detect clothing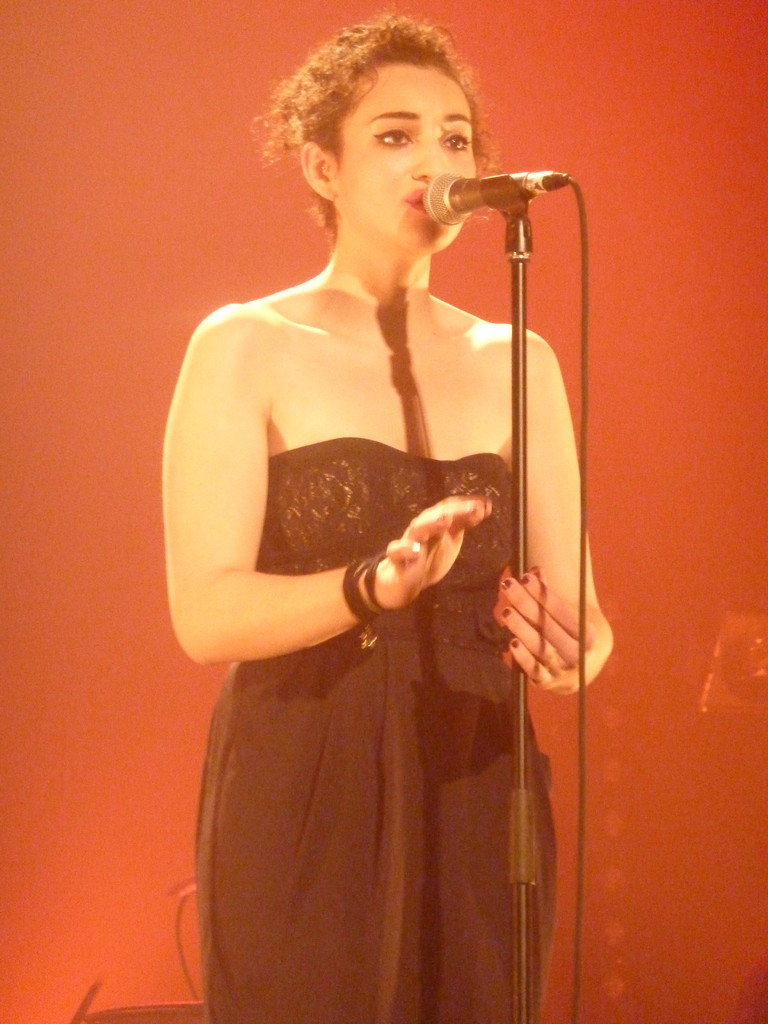
x1=148, y1=330, x2=540, y2=835
